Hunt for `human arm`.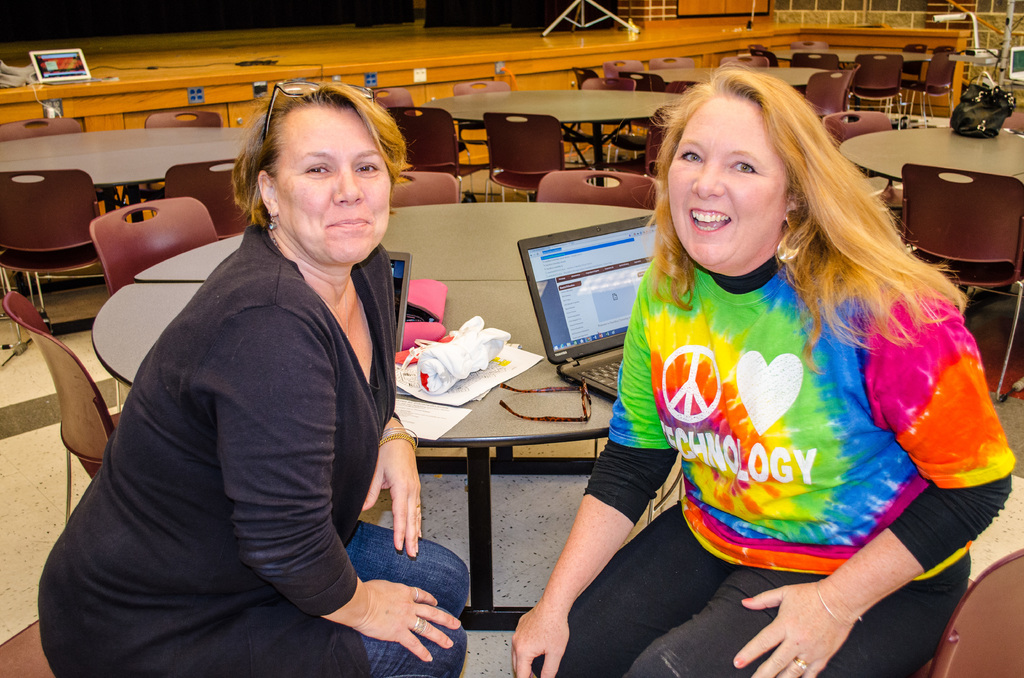
Hunted down at left=733, top=280, right=1011, bottom=677.
